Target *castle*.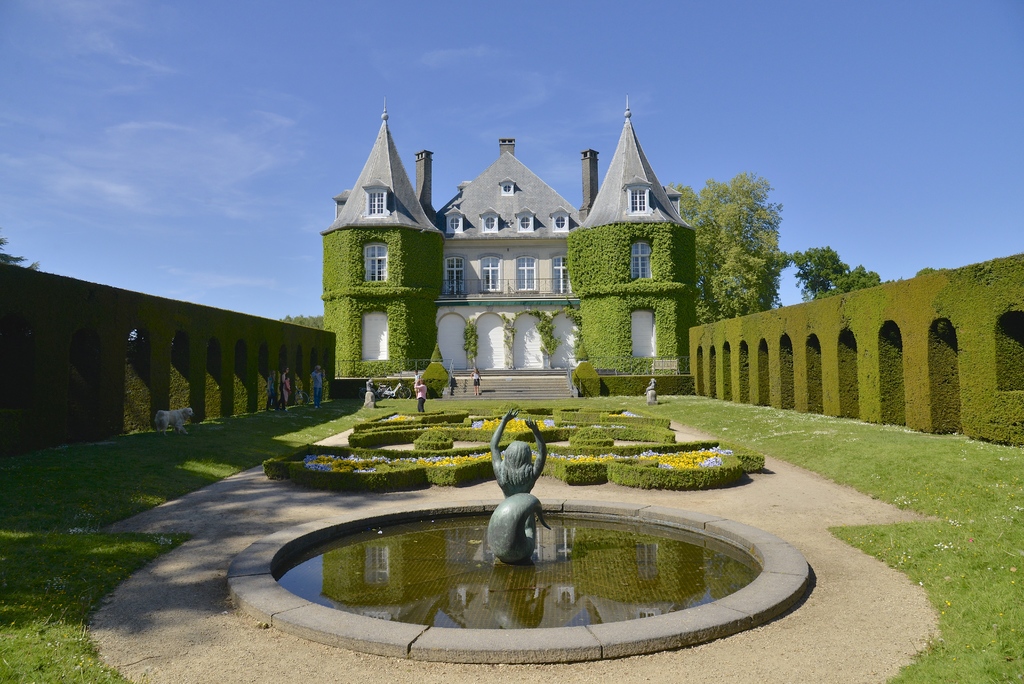
Target region: rect(316, 90, 696, 376).
